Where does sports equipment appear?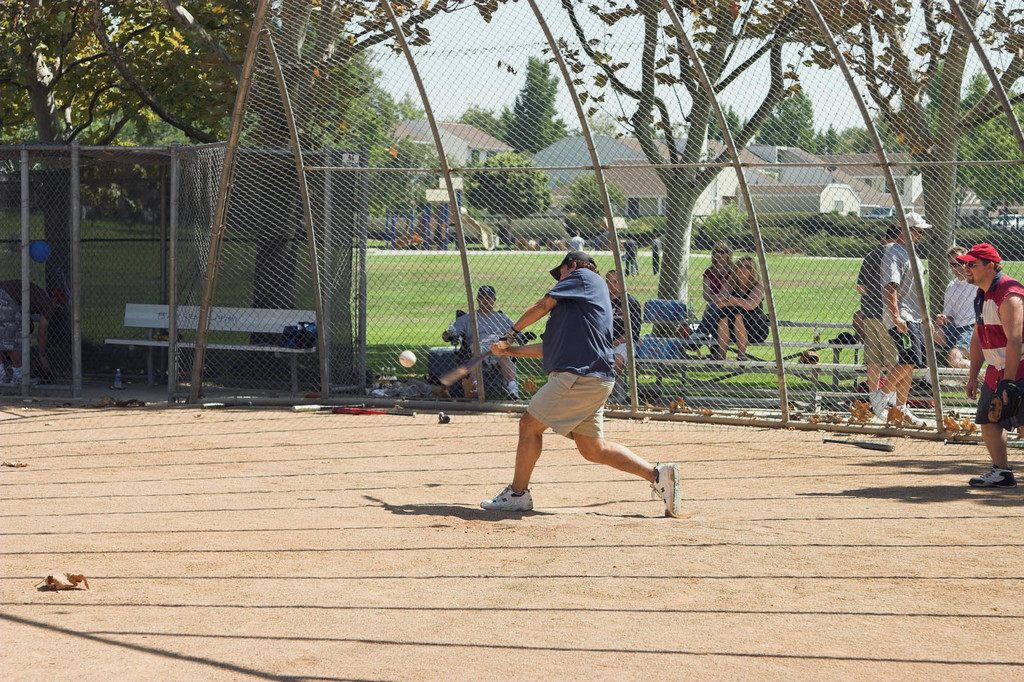
Appears at <bbox>436, 331, 522, 393</bbox>.
